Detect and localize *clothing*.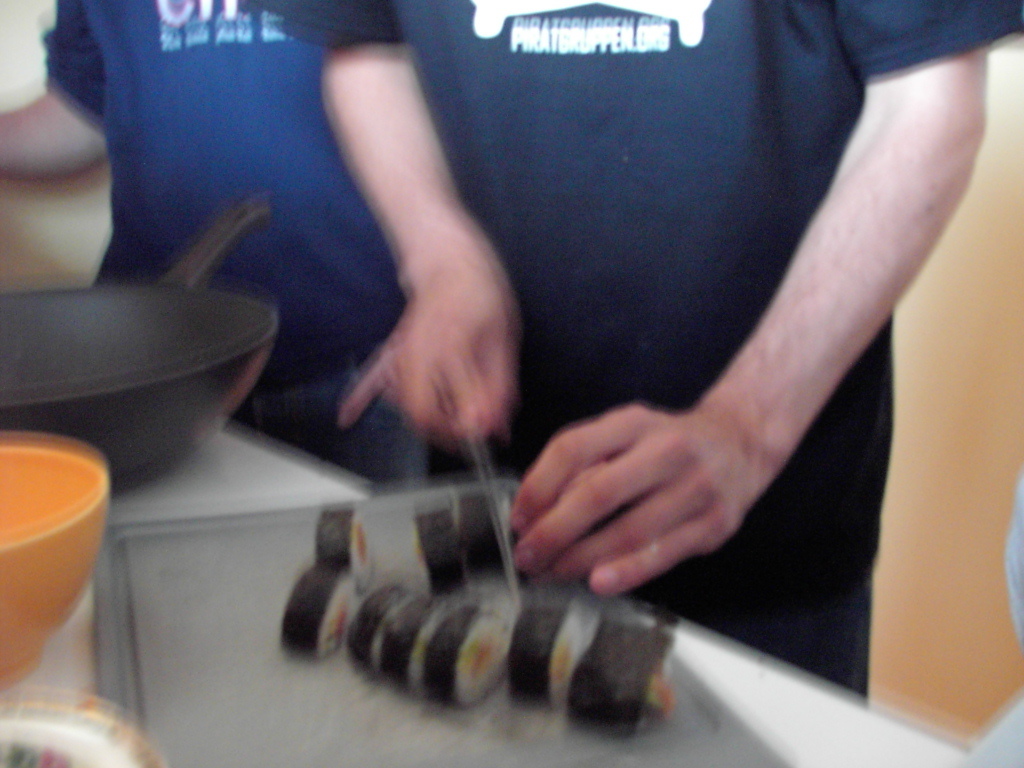
Localized at <region>262, 1, 1022, 704</region>.
